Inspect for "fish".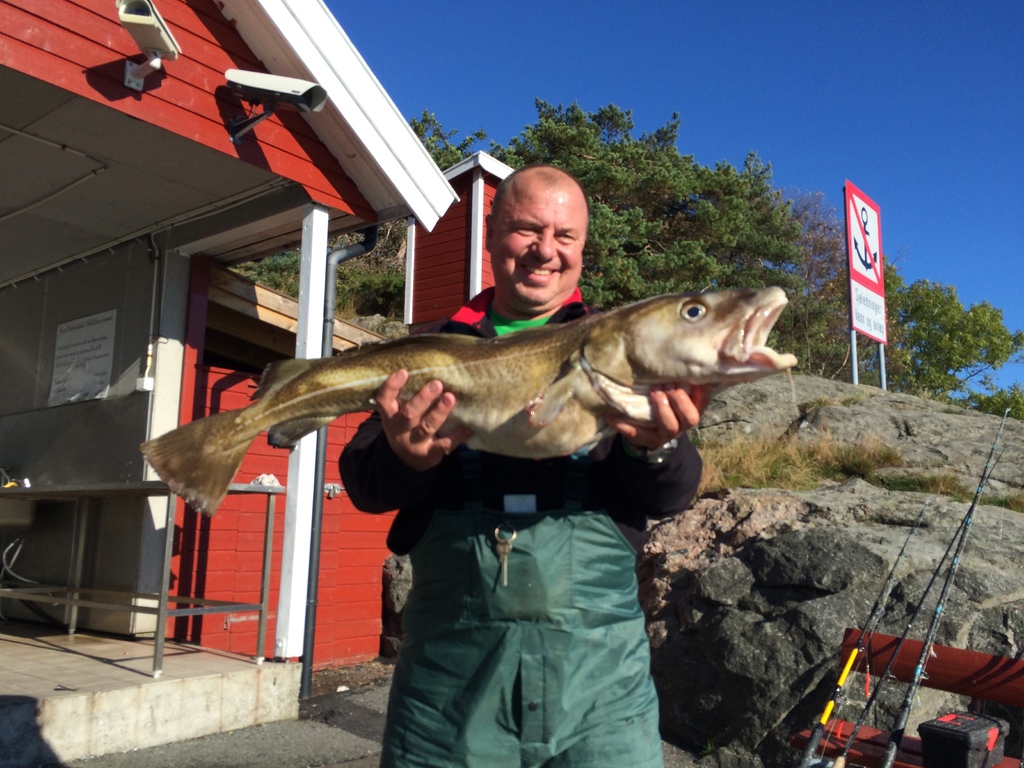
Inspection: left=150, top=279, right=813, bottom=506.
